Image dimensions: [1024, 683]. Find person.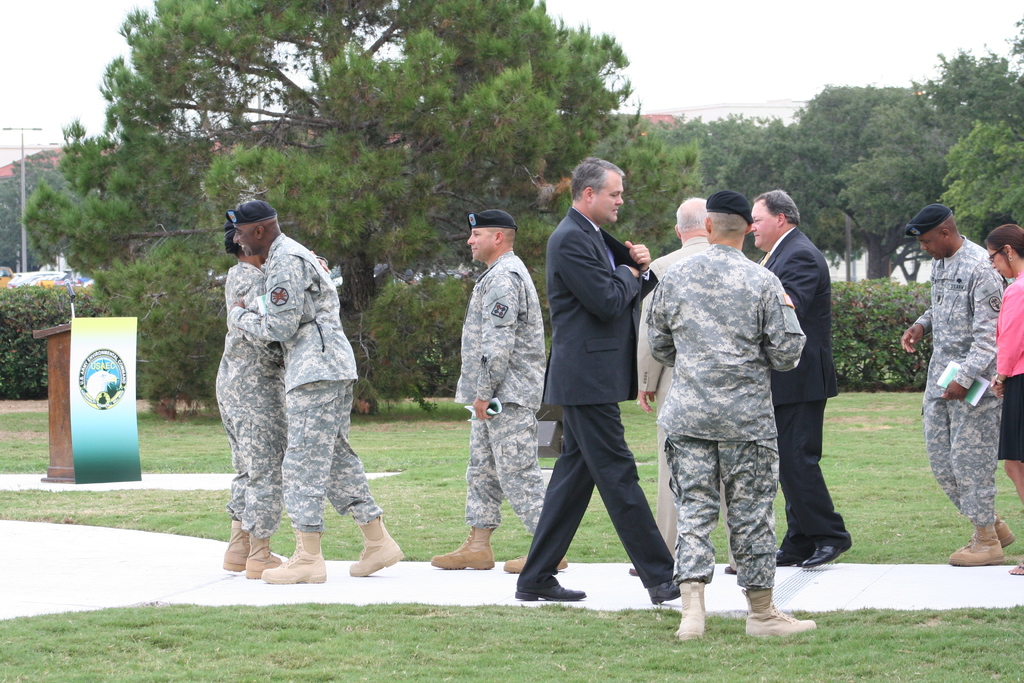
[x1=627, y1=194, x2=752, y2=577].
